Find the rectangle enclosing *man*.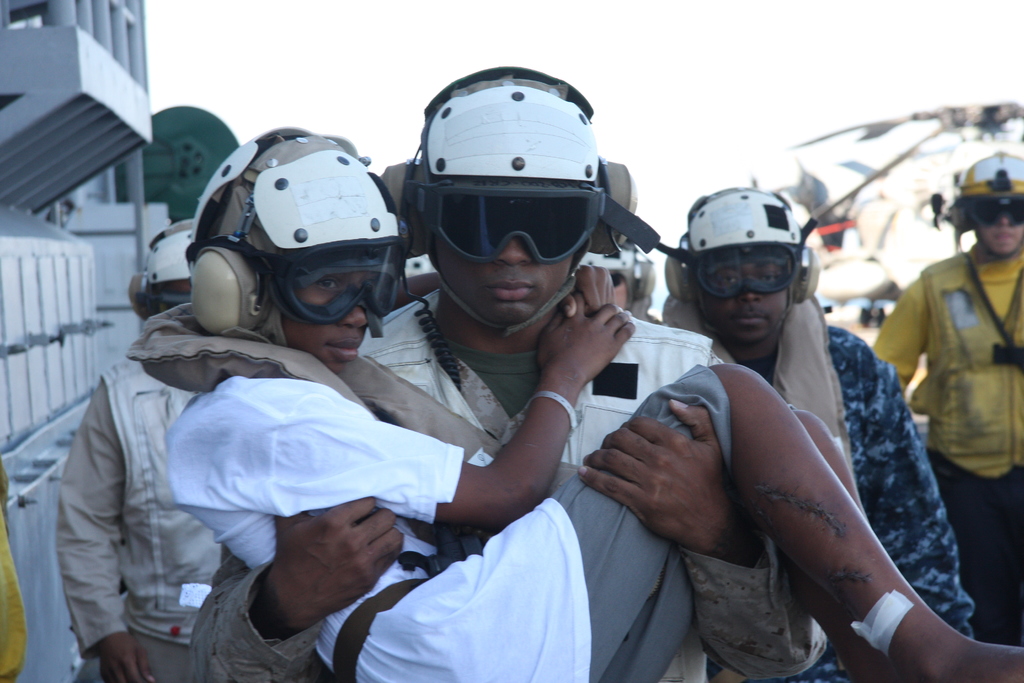
select_region(191, 63, 827, 682).
